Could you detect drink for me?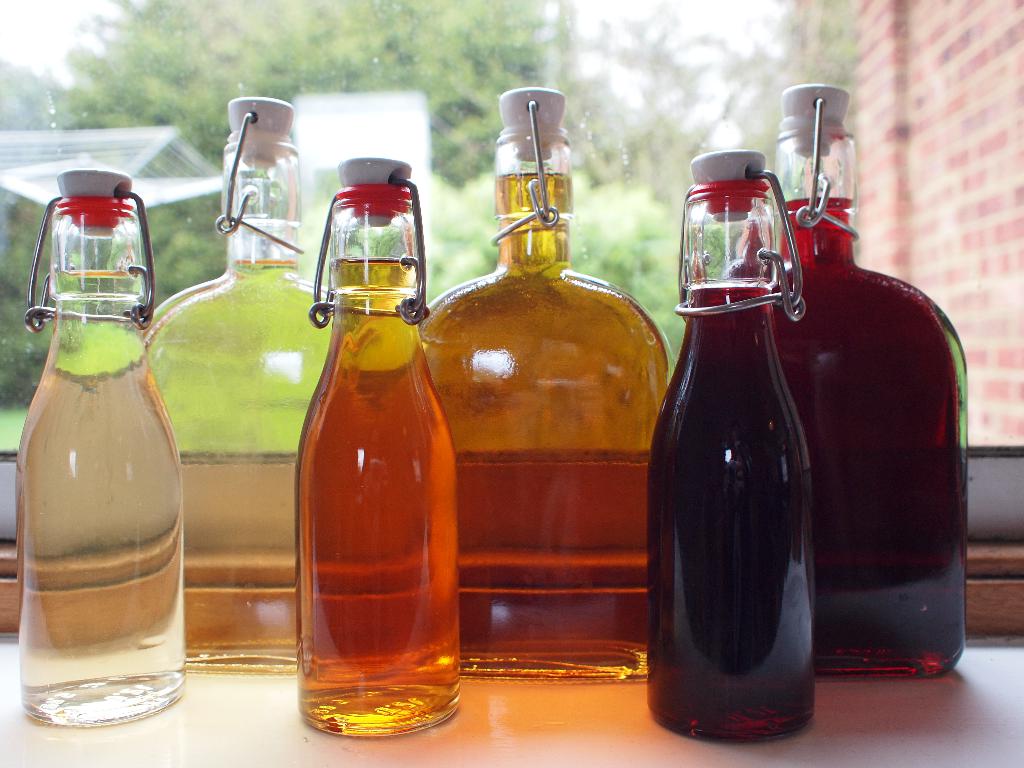
Detection result: [x1=419, y1=86, x2=676, y2=682].
